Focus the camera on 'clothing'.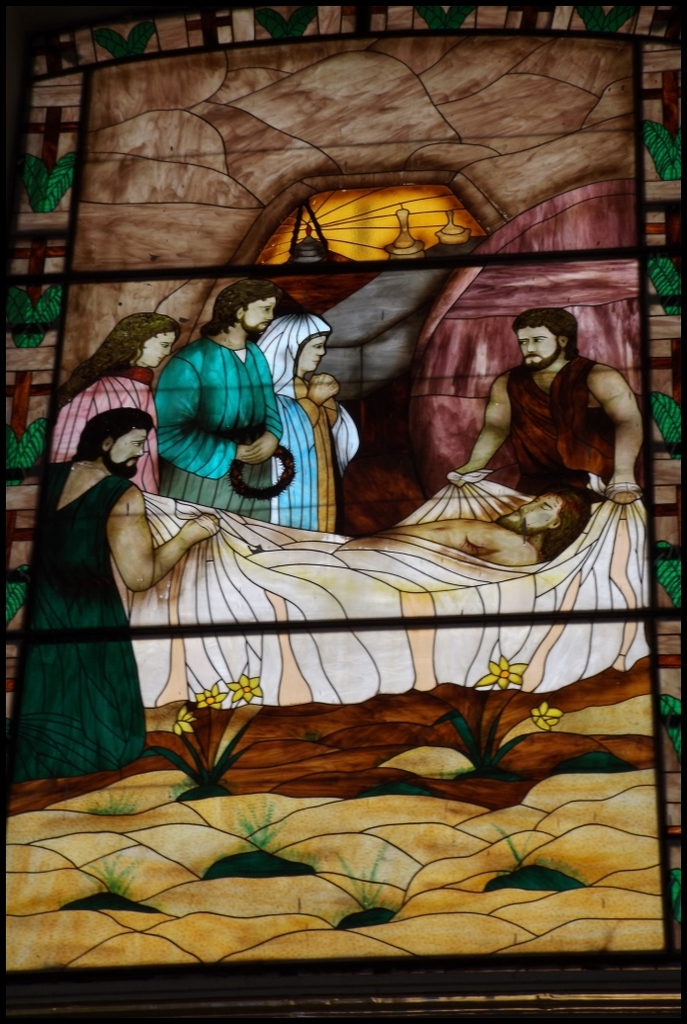
Focus region: l=117, t=498, r=653, b=697.
